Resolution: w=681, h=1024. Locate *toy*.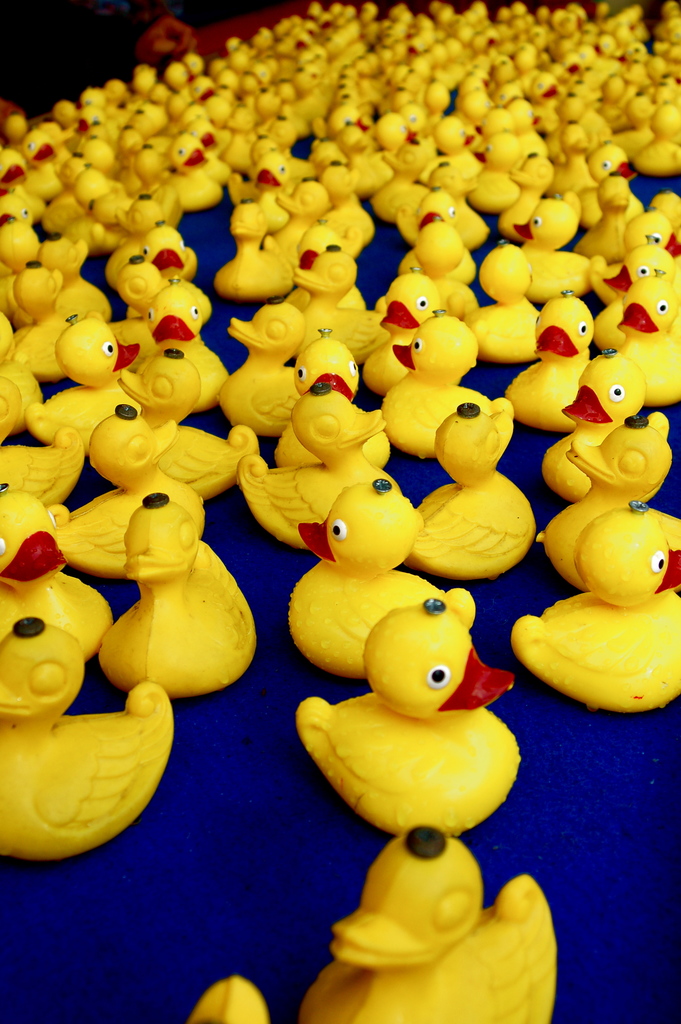
region(365, 269, 429, 394).
